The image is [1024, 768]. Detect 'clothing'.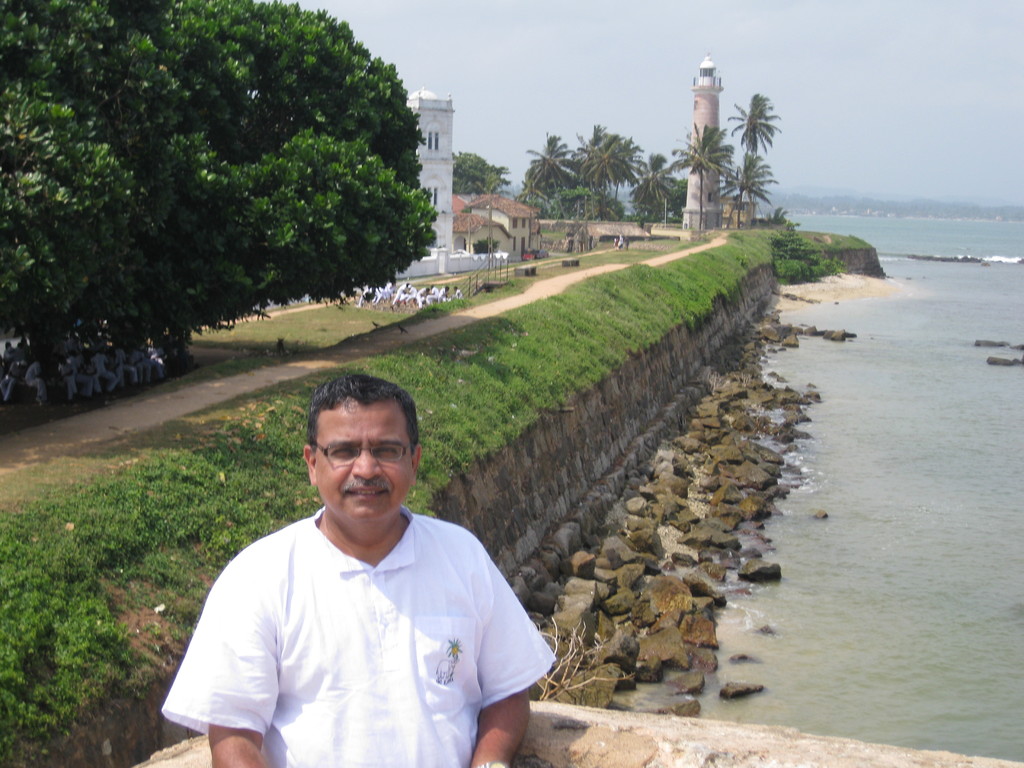
Detection: bbox=[159, 503, 556, 765].
